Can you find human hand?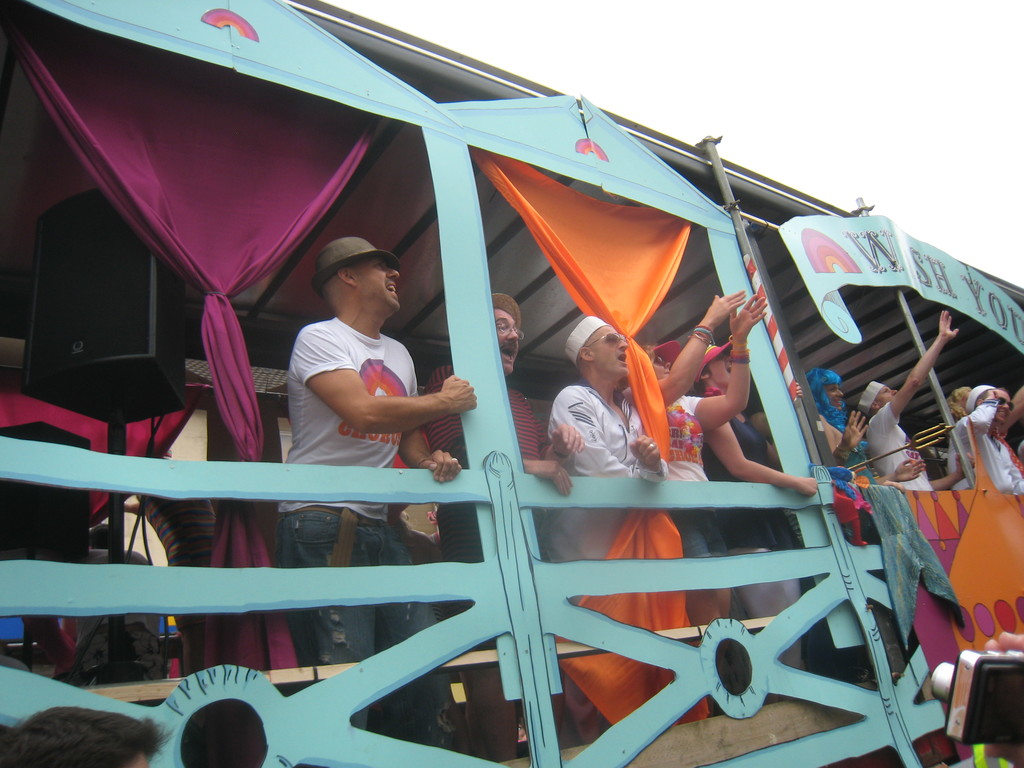
Yes, bounding box: bbox(626, 432, 662, 472).
